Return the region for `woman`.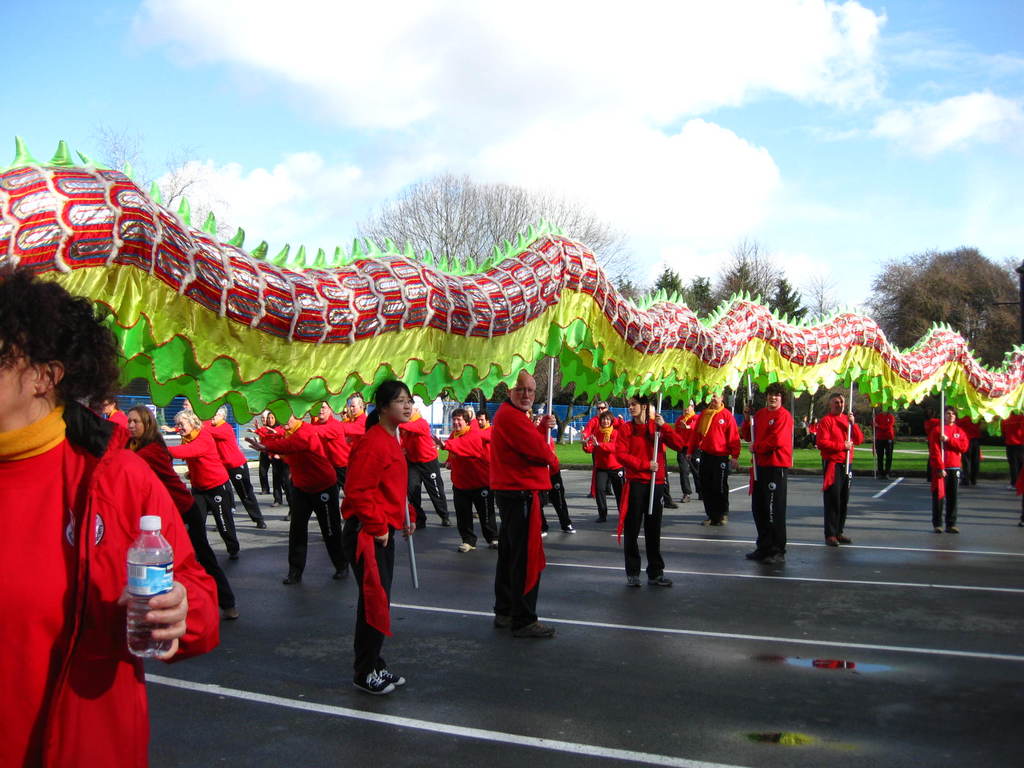
left=616, top=393, right=685, bottom=589.
